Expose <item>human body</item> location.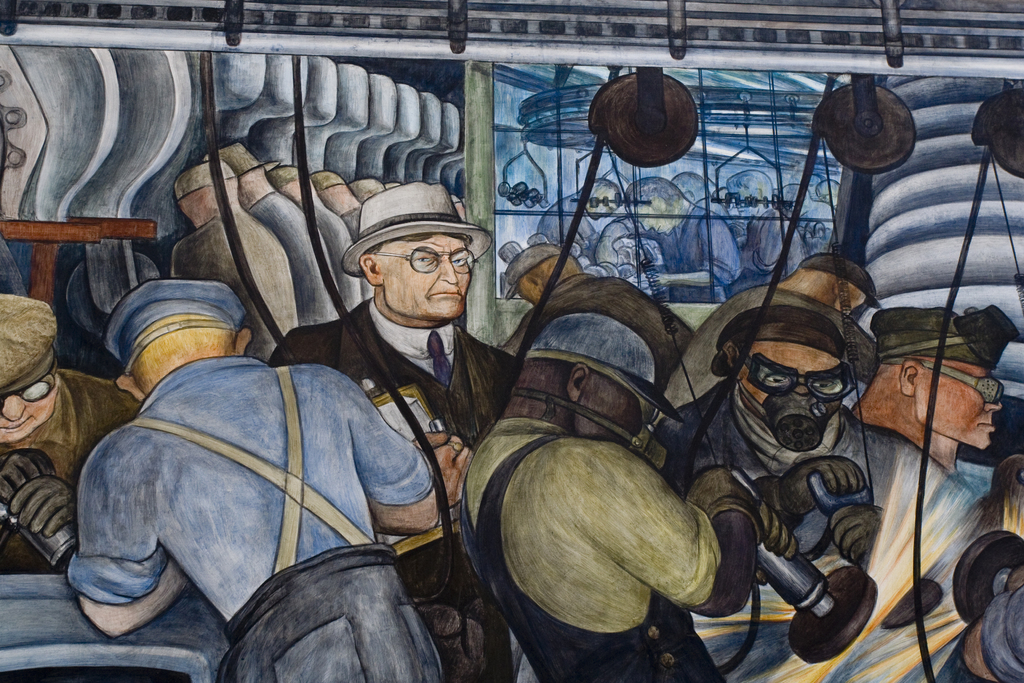
Exposed at {"x1": 211, "y1": 136, "x2": 337, "y2": 324}.
